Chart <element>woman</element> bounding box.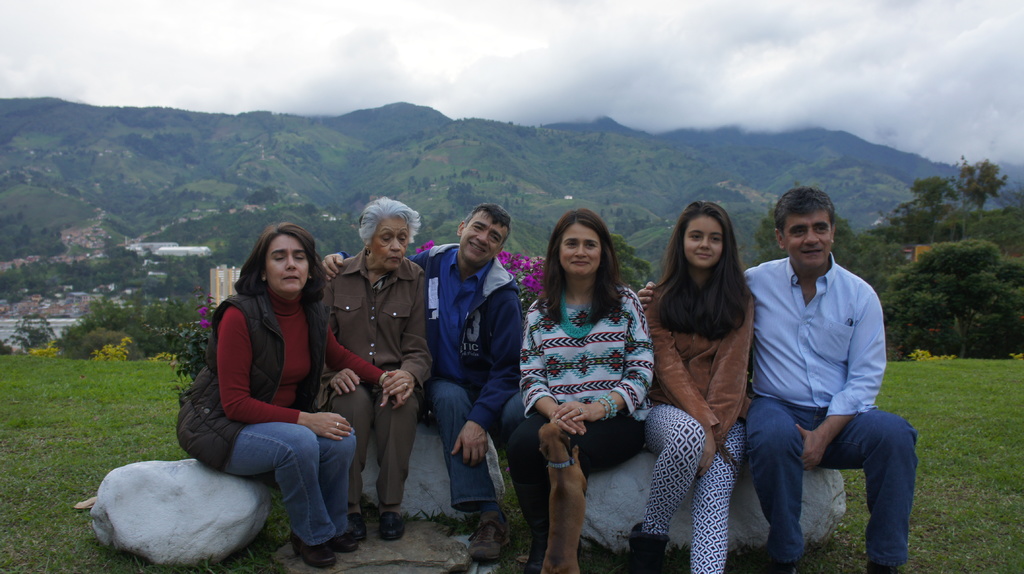
Charted: 312:197:434:543.
